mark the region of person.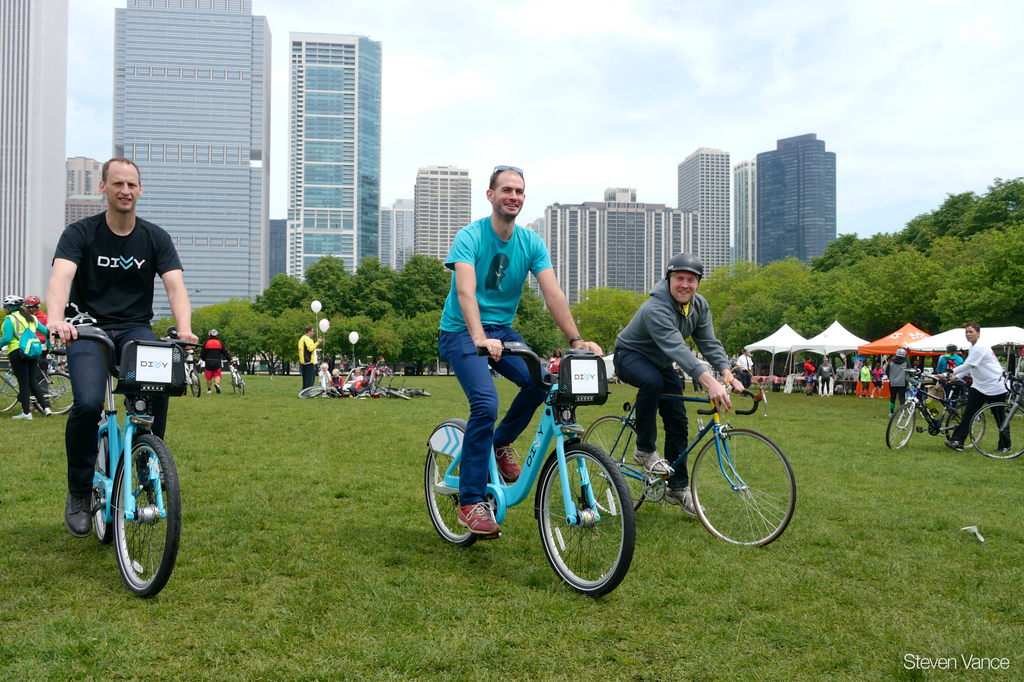
Region: [x1=870, y1=361, x2=883, y2=398].
